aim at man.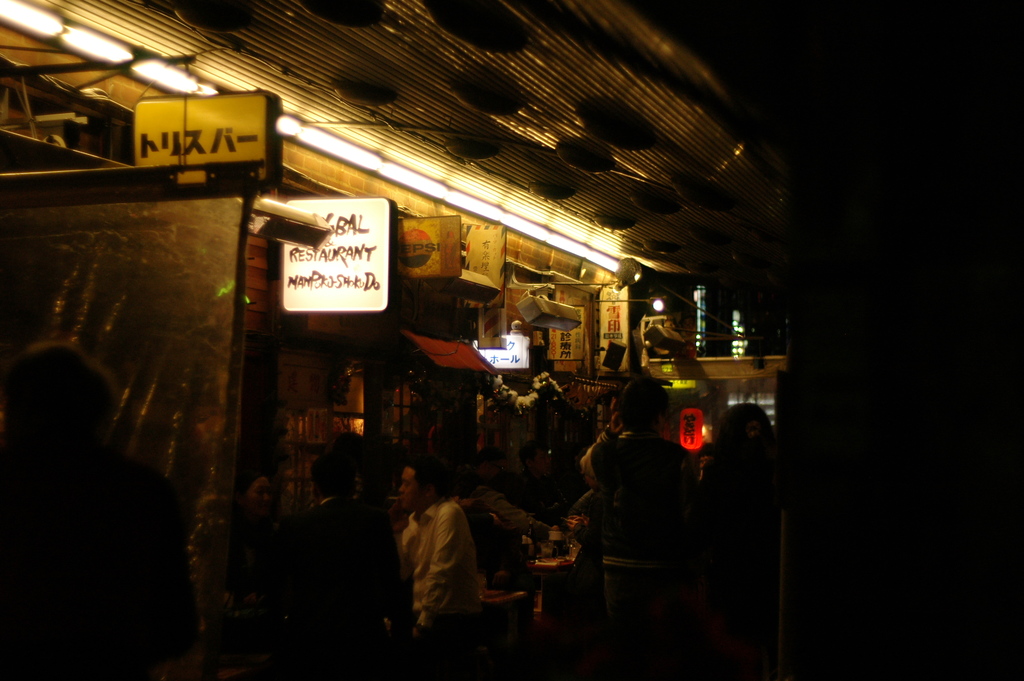
Aimed at x1=268, y1=439, x2=416, y2=680.
